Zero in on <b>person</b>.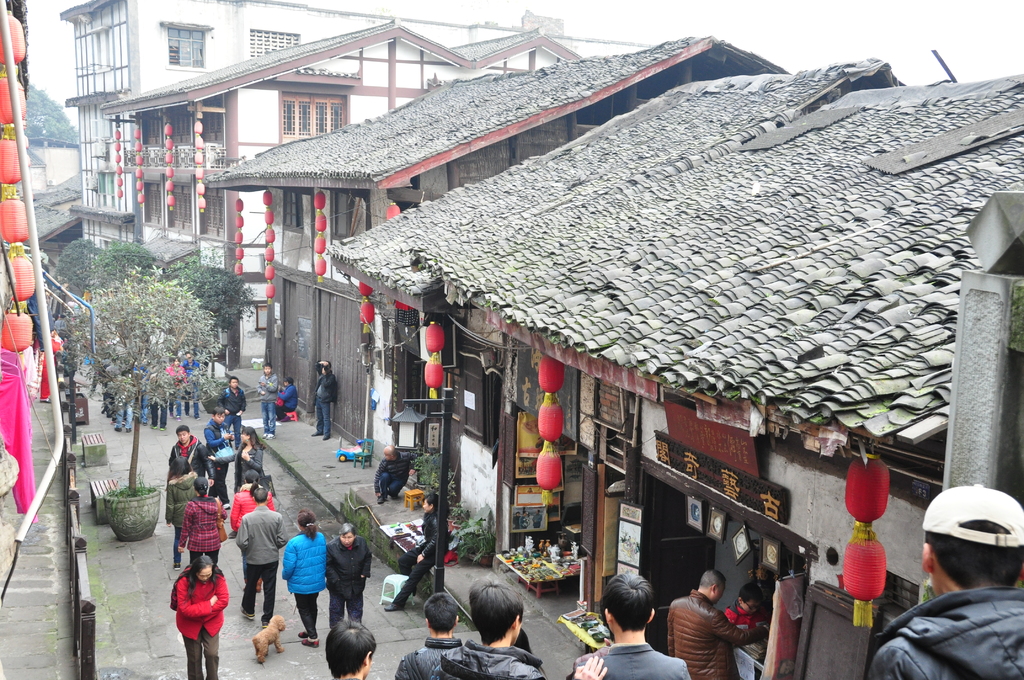
Zeroed in: region(440, 579, 607, 679).
